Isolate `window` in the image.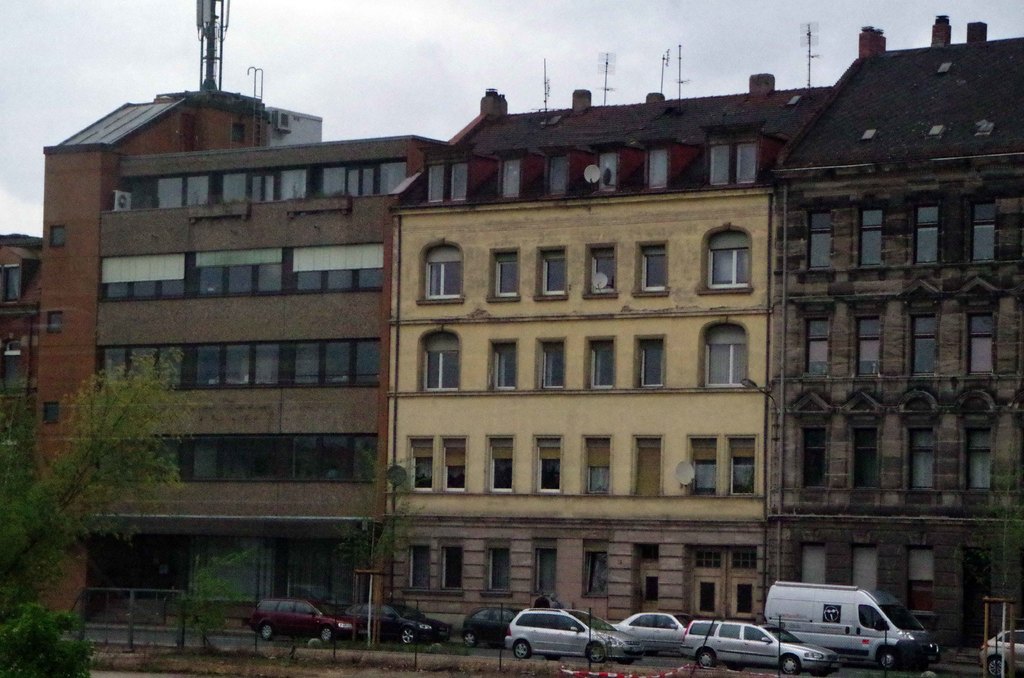
Isolated region: rect(582, 242, 619, 297).
